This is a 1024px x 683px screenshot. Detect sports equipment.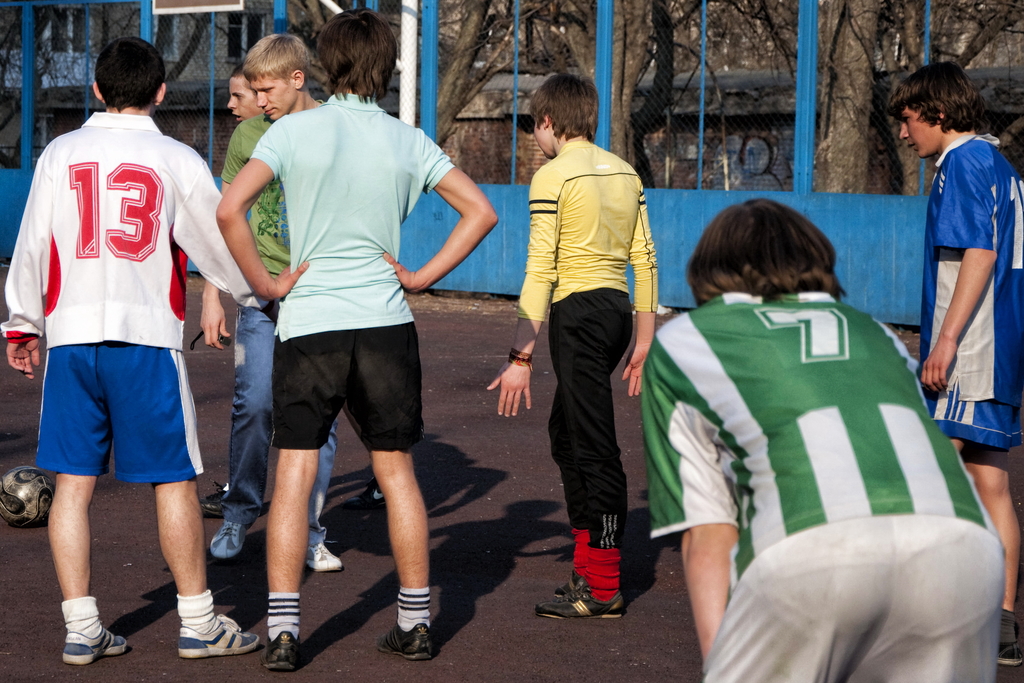
265 632 303 670.
